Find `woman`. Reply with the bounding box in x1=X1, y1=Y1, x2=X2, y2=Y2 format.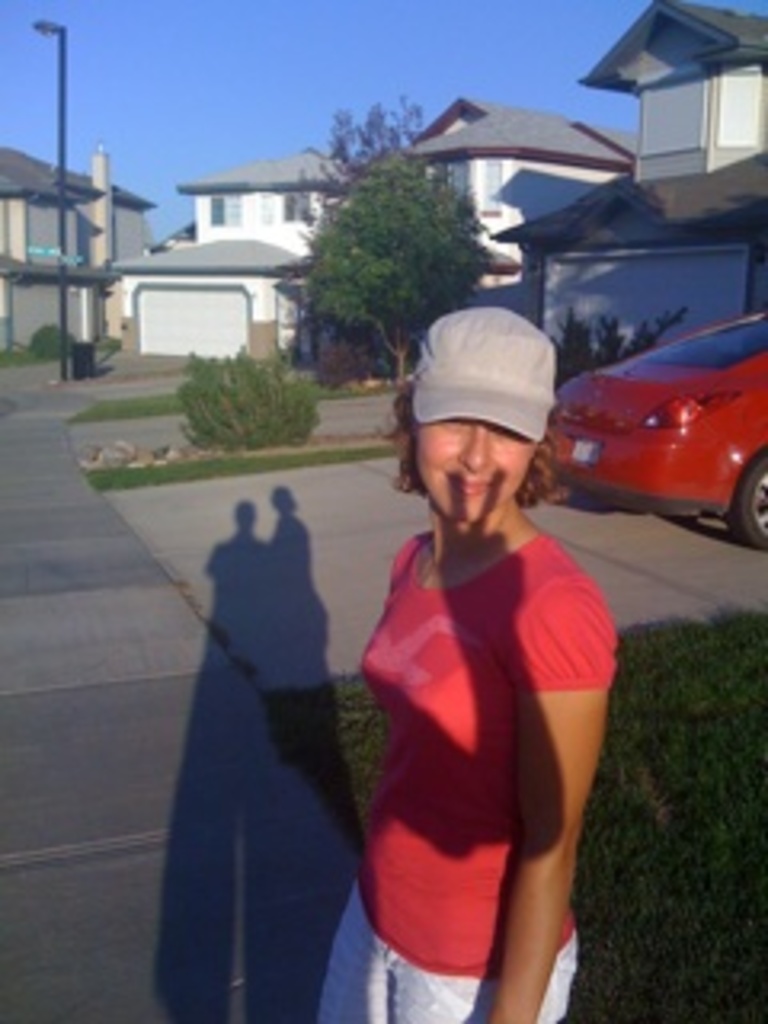
x1=307, y1=227, x2=634, y2=1023.
